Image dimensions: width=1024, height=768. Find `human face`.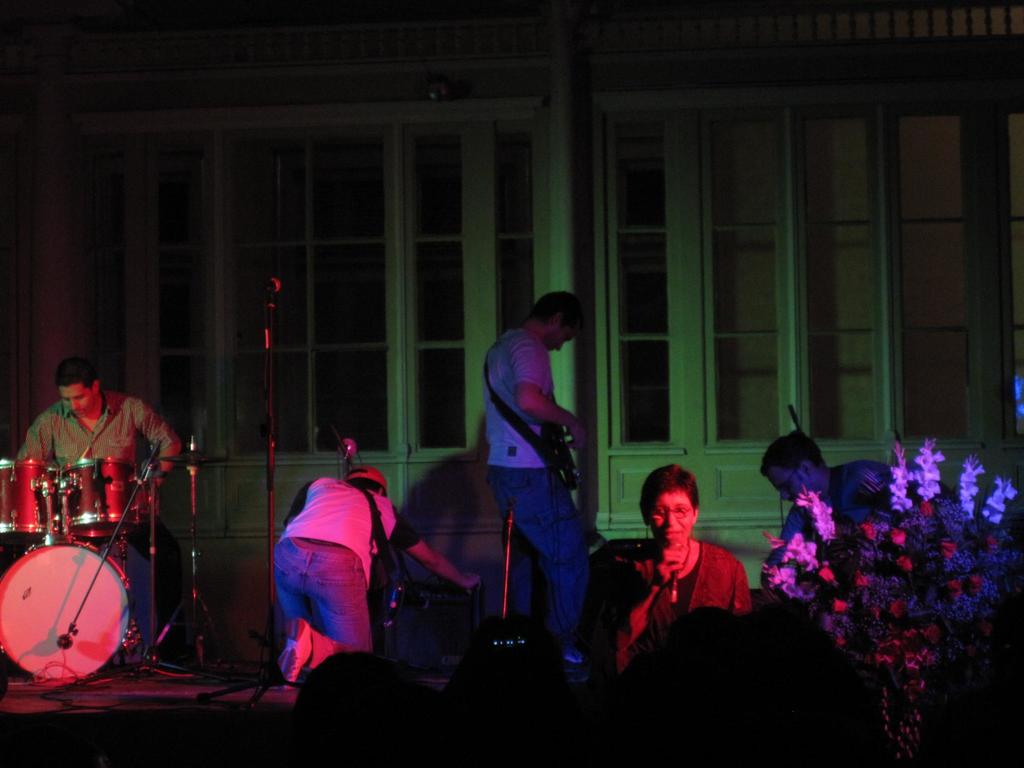
{"left": 60, "top": 385, "right": 94, "bottom": 416}.
